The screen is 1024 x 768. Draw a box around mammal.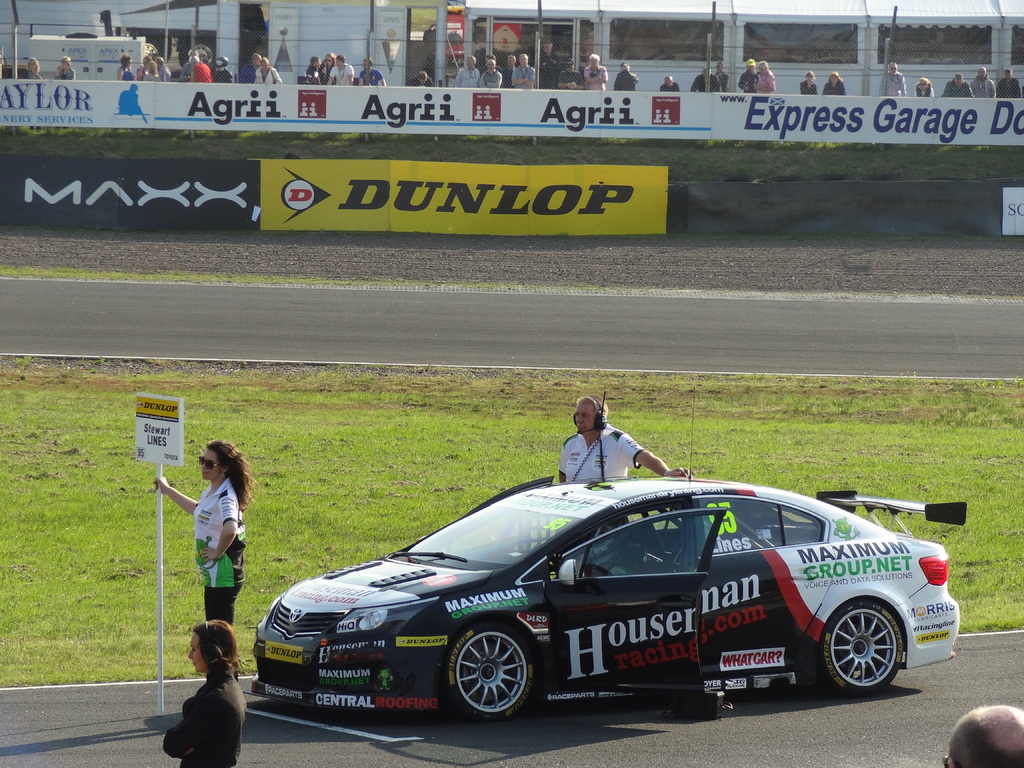
57:54:77:79.
